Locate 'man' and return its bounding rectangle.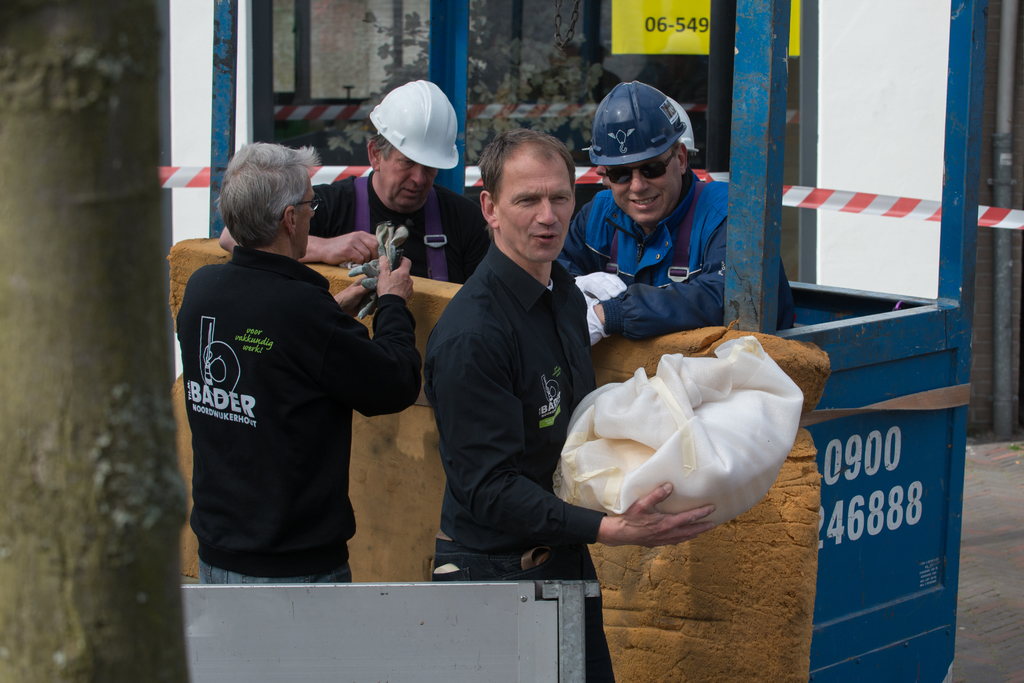
[553,80,803,345].
